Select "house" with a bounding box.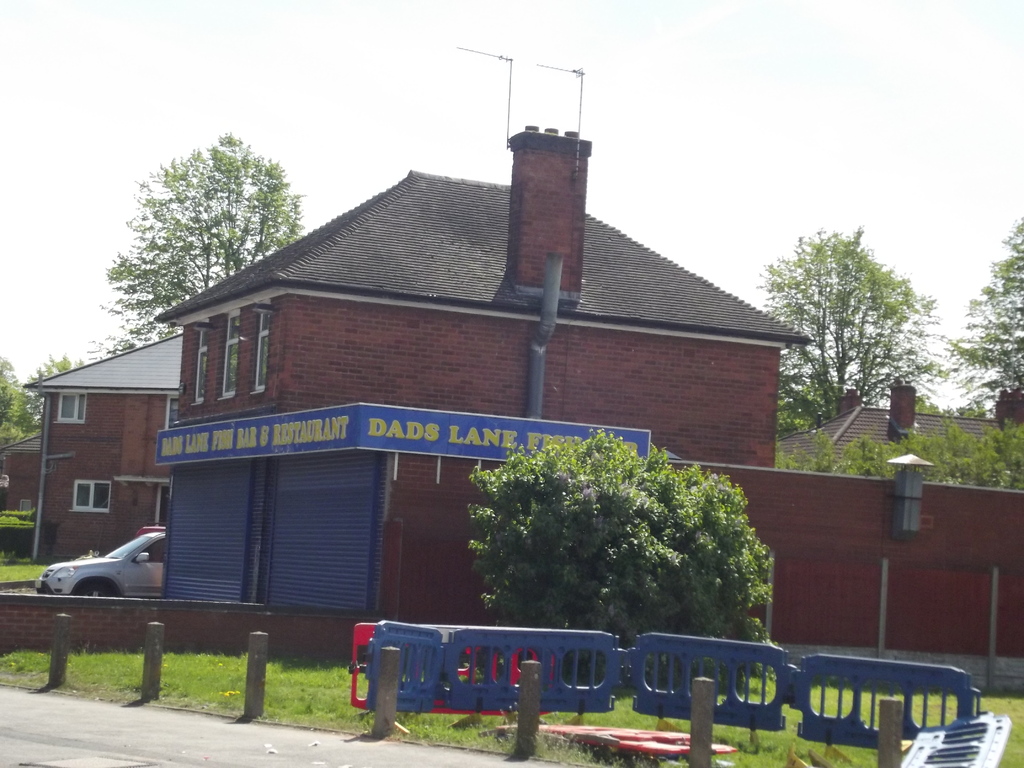
BBox(20, 338, 182, 559).
